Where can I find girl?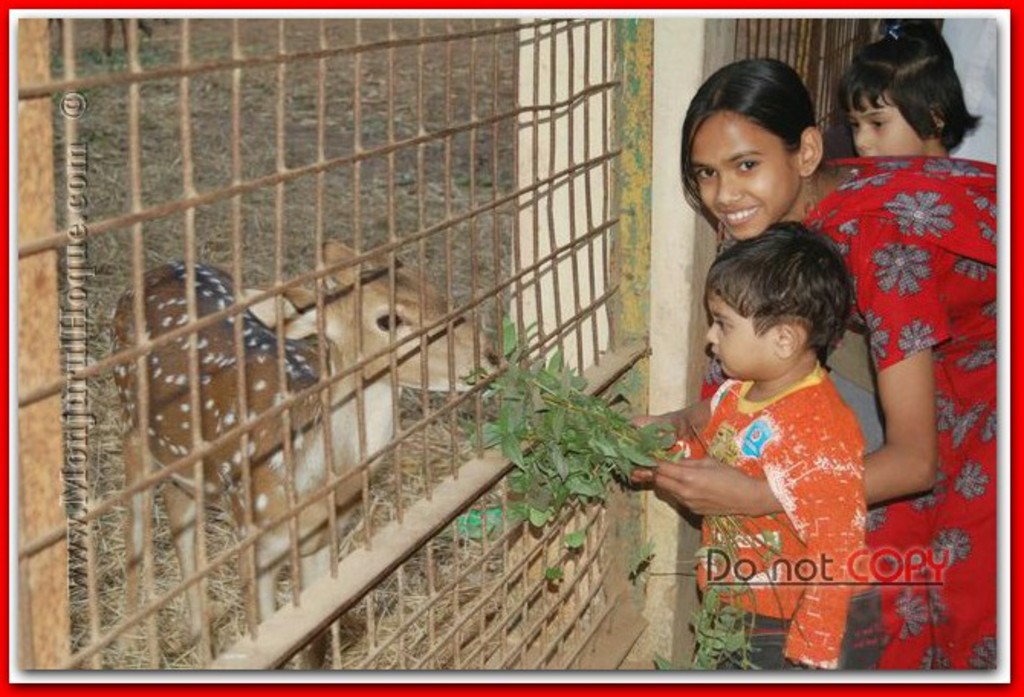
You can find it at 838, 21, 983, 157.
